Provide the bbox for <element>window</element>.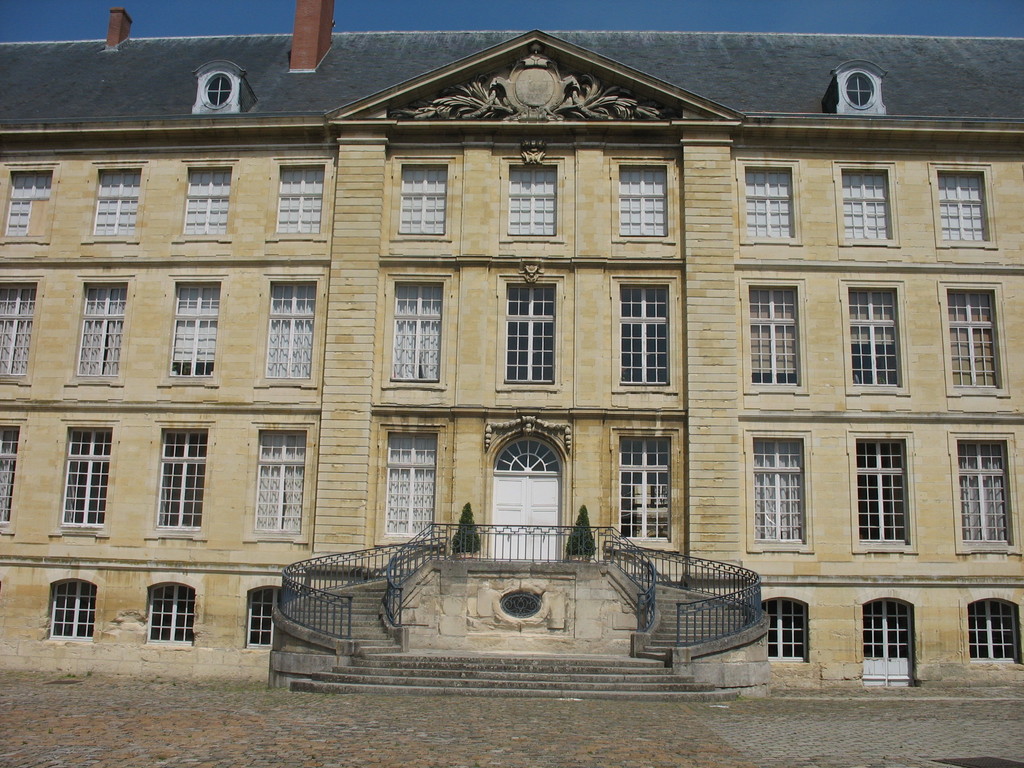
(758,602,810,664).
